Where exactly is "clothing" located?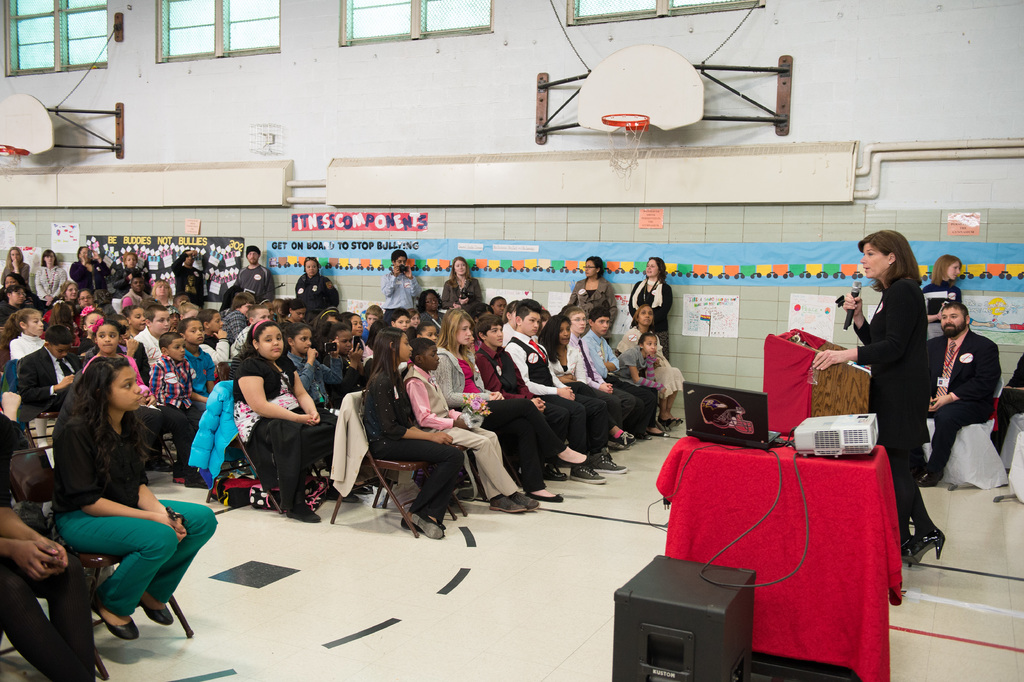
Its bounding box is Rect(925, 275, 963, 337).
